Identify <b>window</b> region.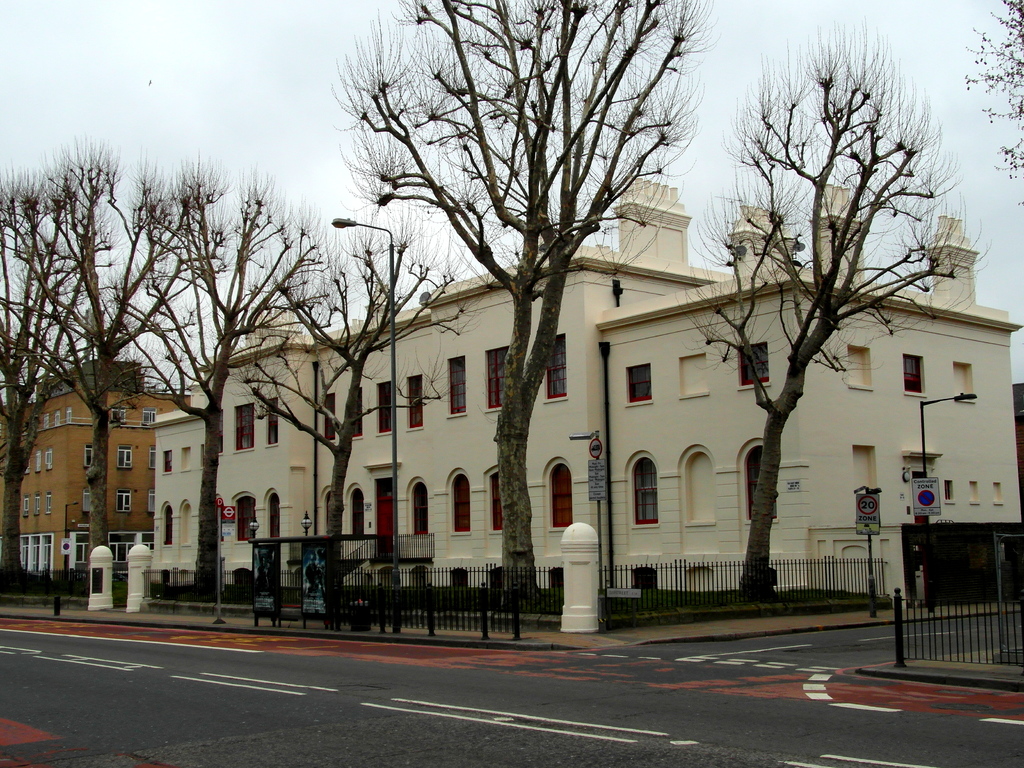
Region: [42, 411, 51, 426].
